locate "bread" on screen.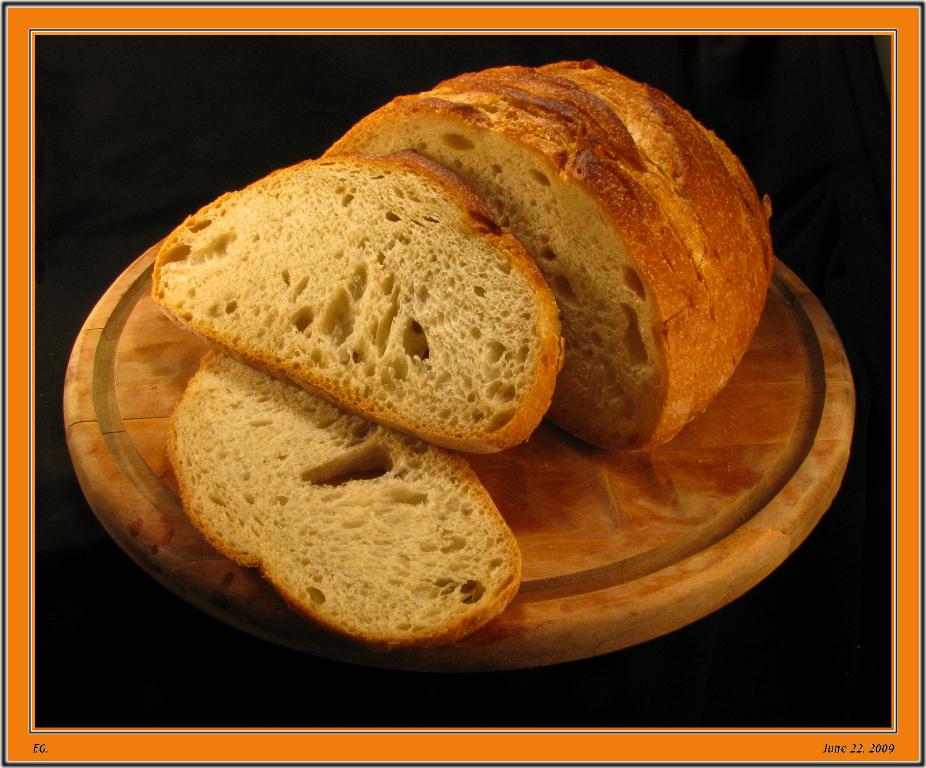
On screen at l=154, t=147, r=553, b=459.
